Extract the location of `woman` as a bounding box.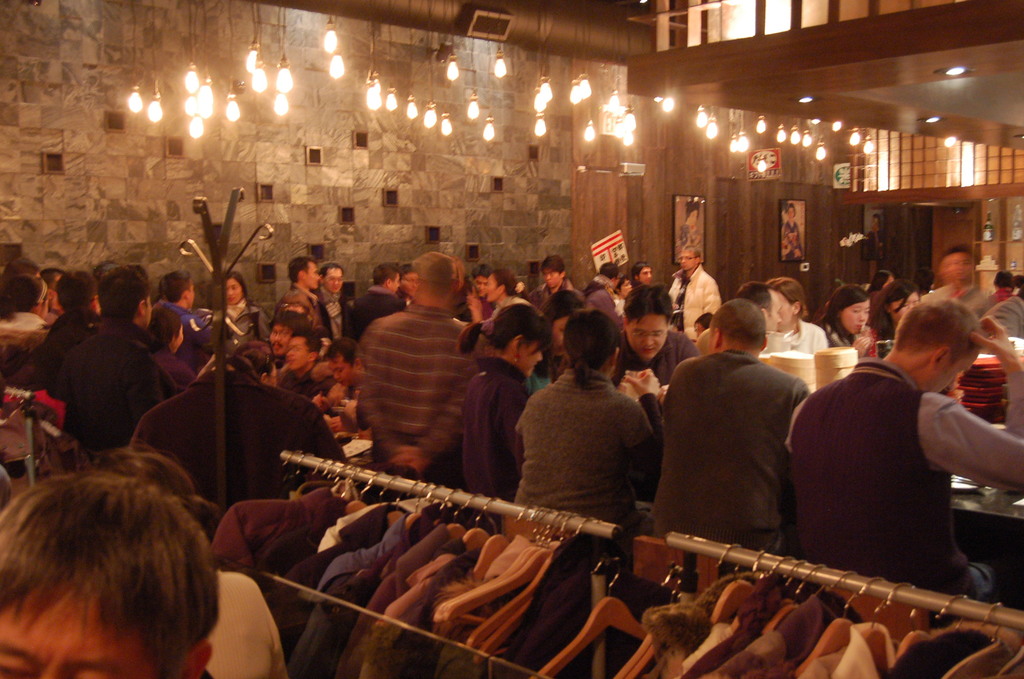
box(216, 270, 273, 360).
